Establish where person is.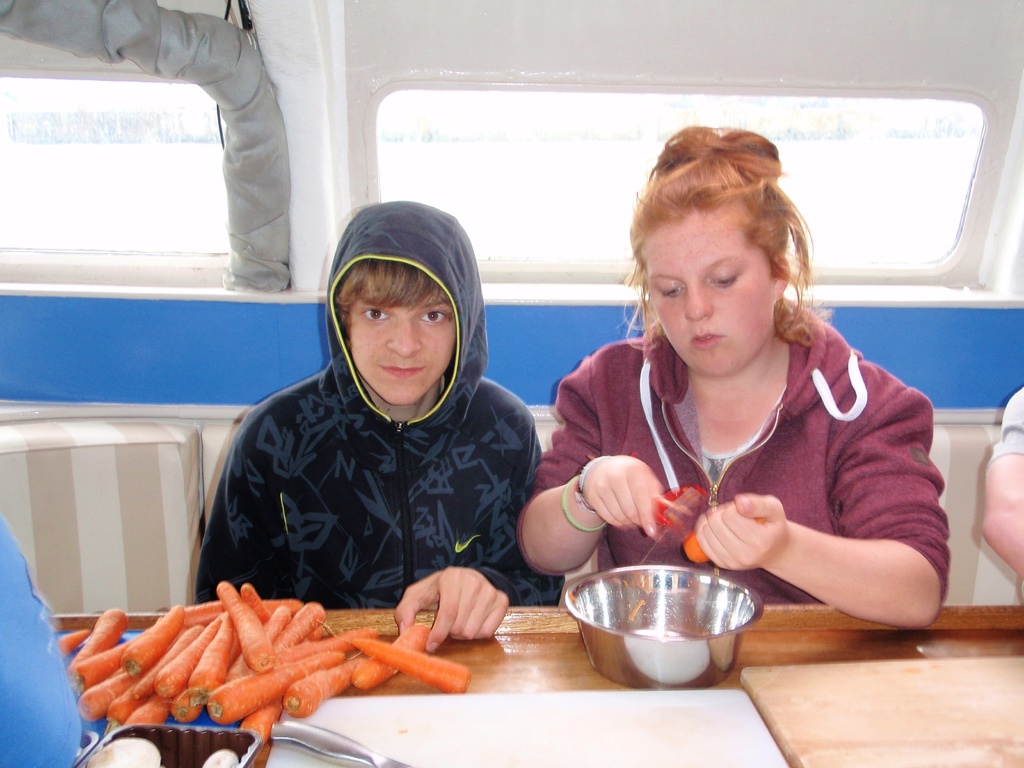
Established at l=977, t=388, r=1023, b=586.
